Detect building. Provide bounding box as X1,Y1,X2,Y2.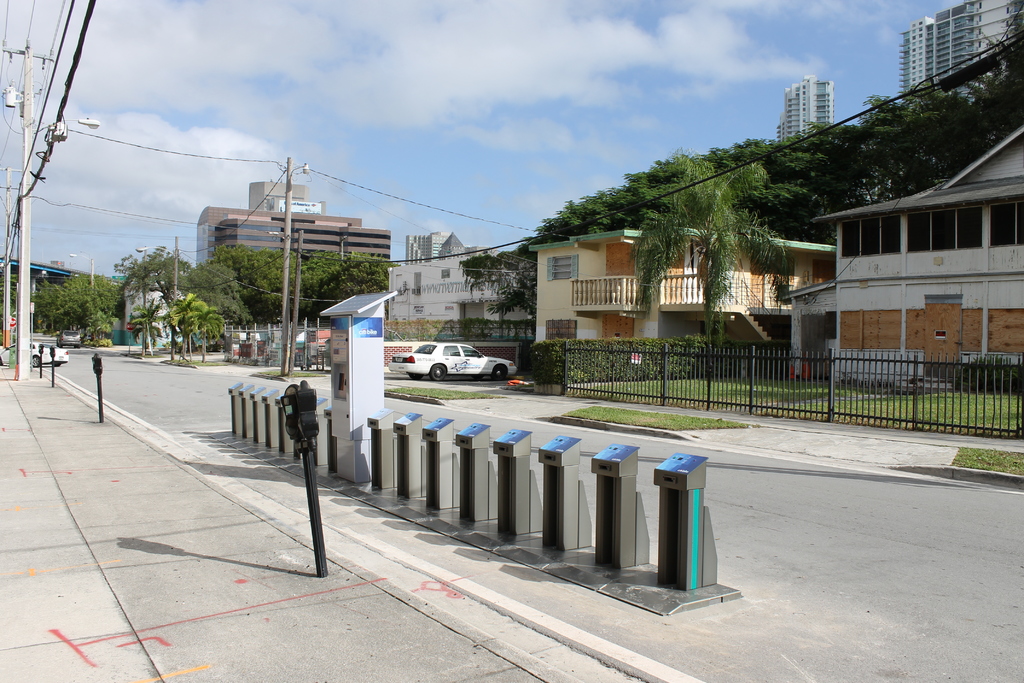
527,229,835,347.
